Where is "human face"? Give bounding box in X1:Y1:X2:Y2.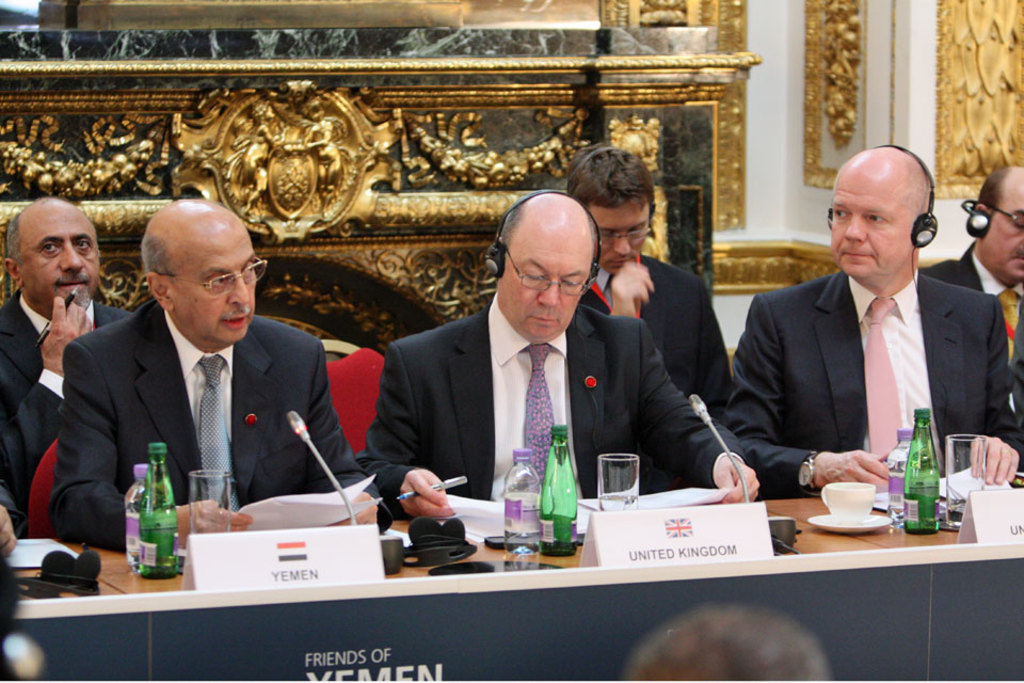
988:178:1023:281.
